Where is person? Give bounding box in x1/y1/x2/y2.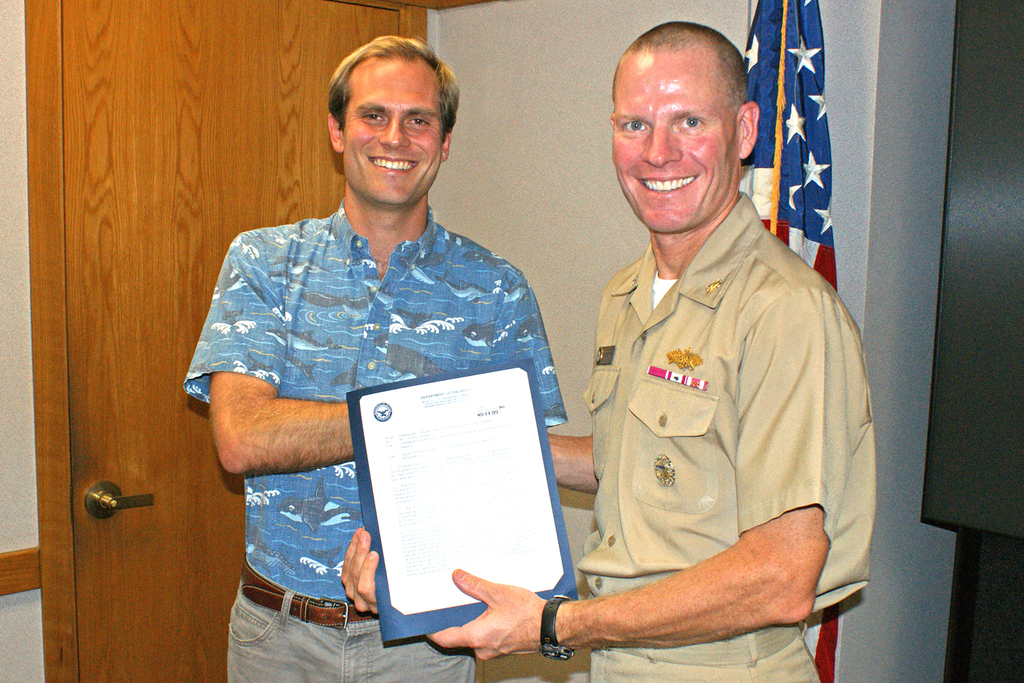
332/18/877/682.
